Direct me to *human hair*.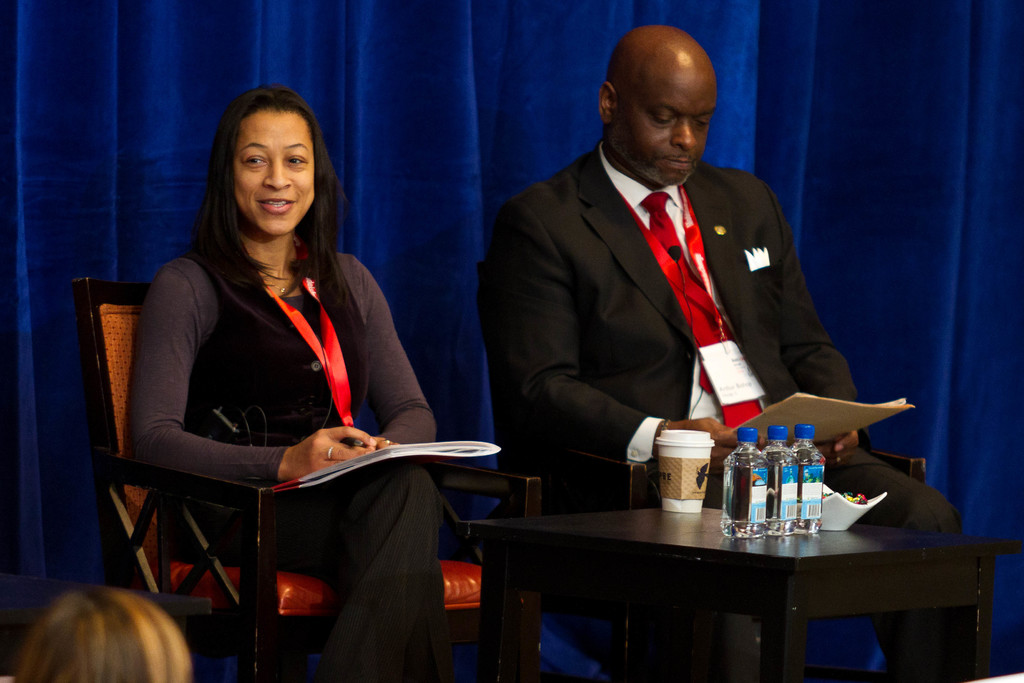
Direction: crop(184, 80, 336, 320).
